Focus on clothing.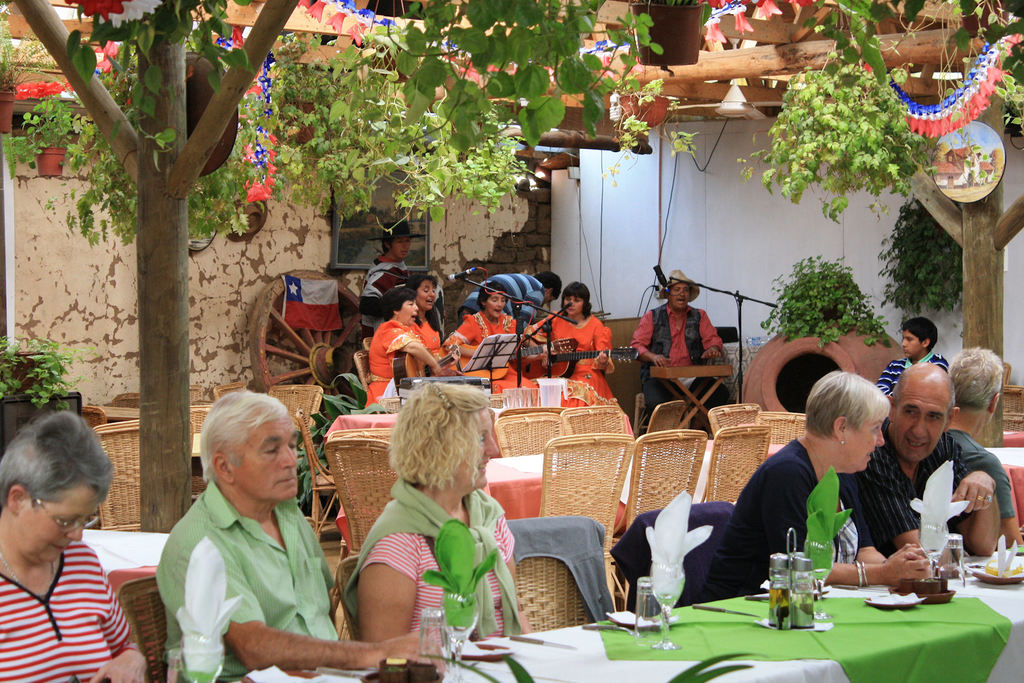
Focused at (x1=362, y1=255, x2=408, y2=295).
